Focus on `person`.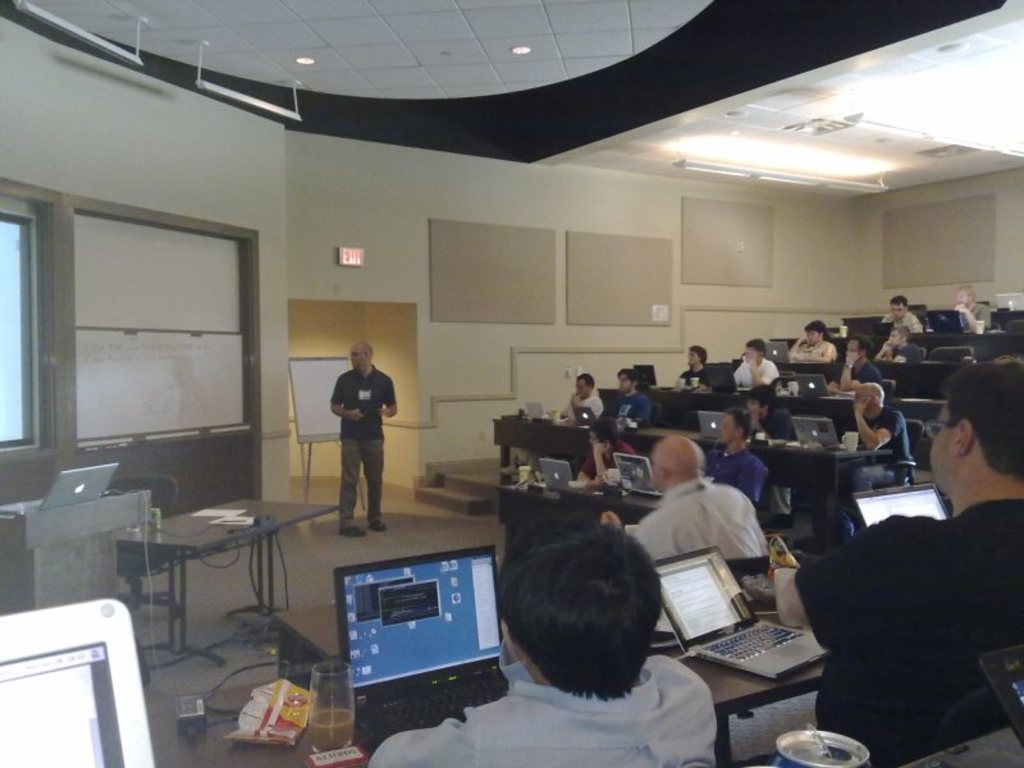
Focused at (x1=703, y1=403, x2=769, y2=503).
